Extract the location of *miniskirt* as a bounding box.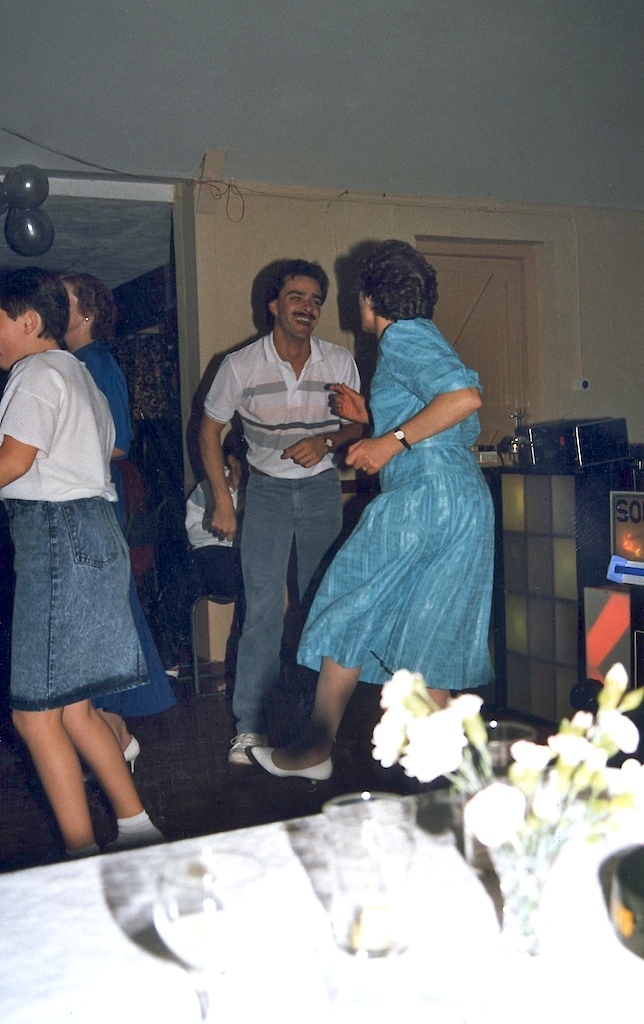
Rect(3, 498, 154, 708).
